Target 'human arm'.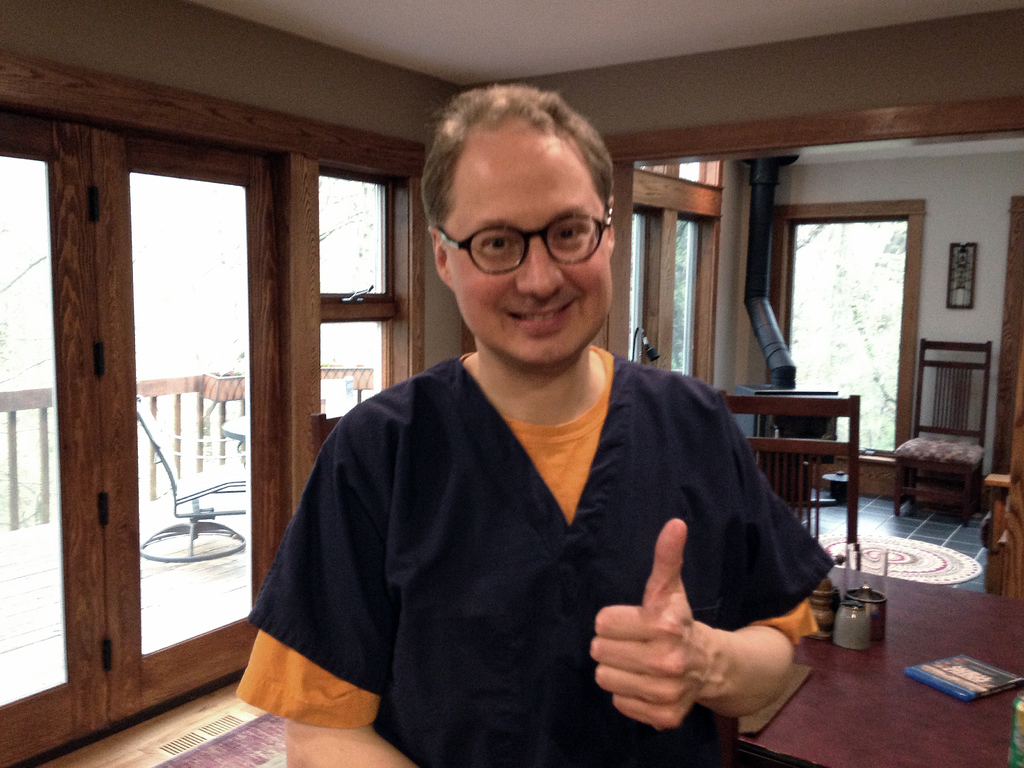
Target region: crop(233, 406, 425, 767).
